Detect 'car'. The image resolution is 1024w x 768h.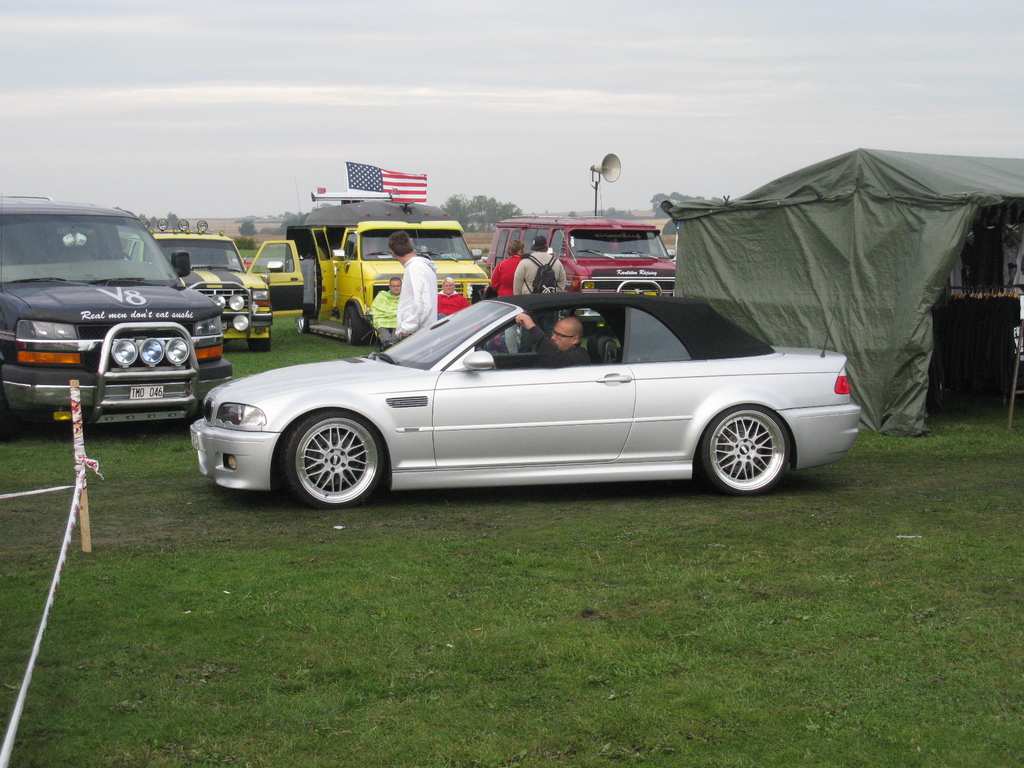
168 282 856 517.
